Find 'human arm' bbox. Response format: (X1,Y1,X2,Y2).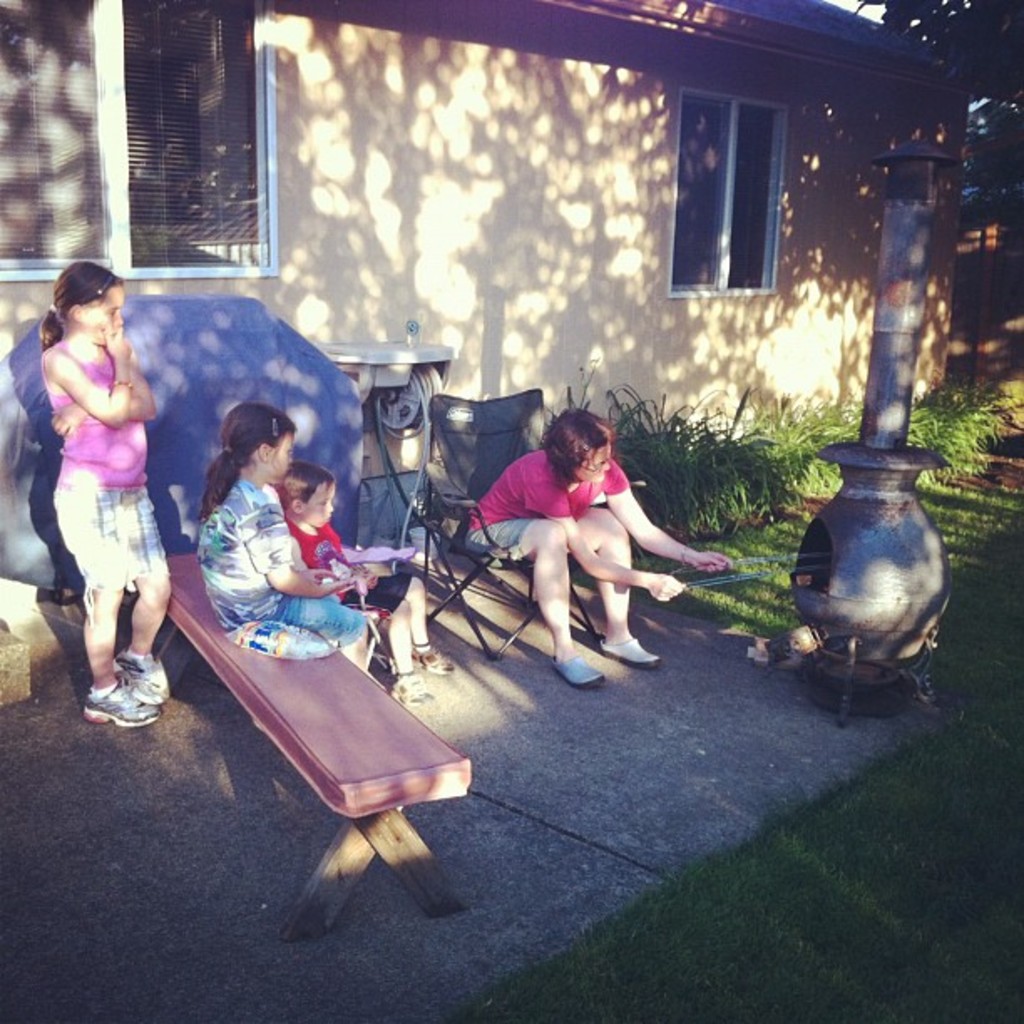
(524,457,689,602).
